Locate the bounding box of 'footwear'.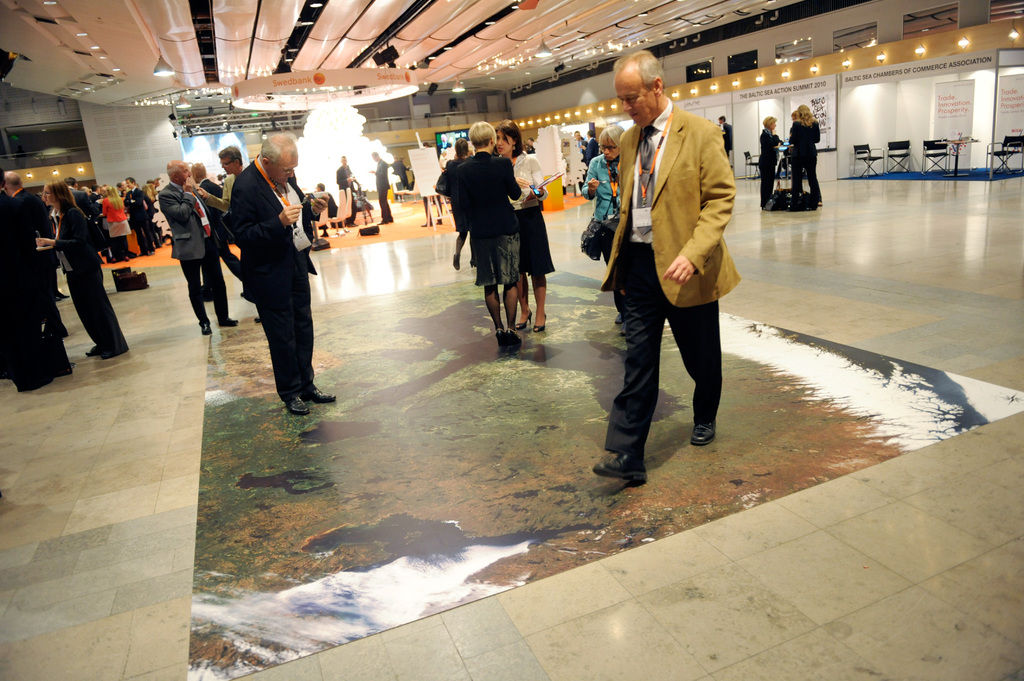
Bounding box: bbox=[308, 385, 335, 408].
